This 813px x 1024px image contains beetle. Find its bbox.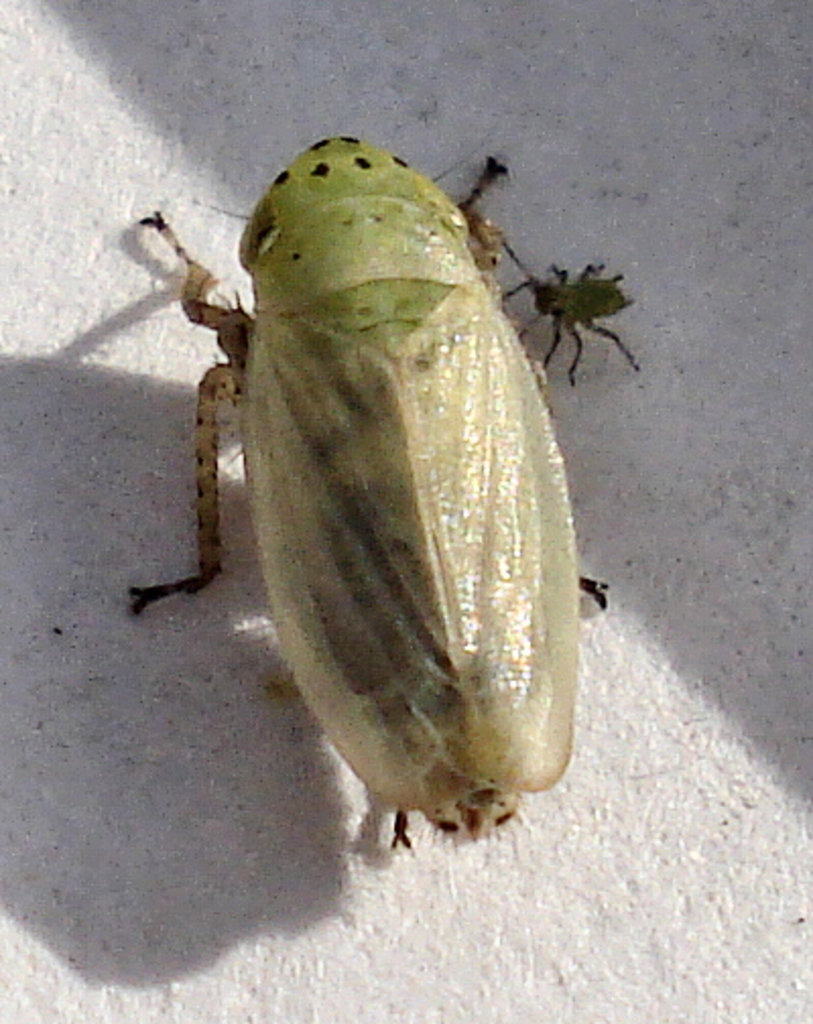
502,228,644,390.
